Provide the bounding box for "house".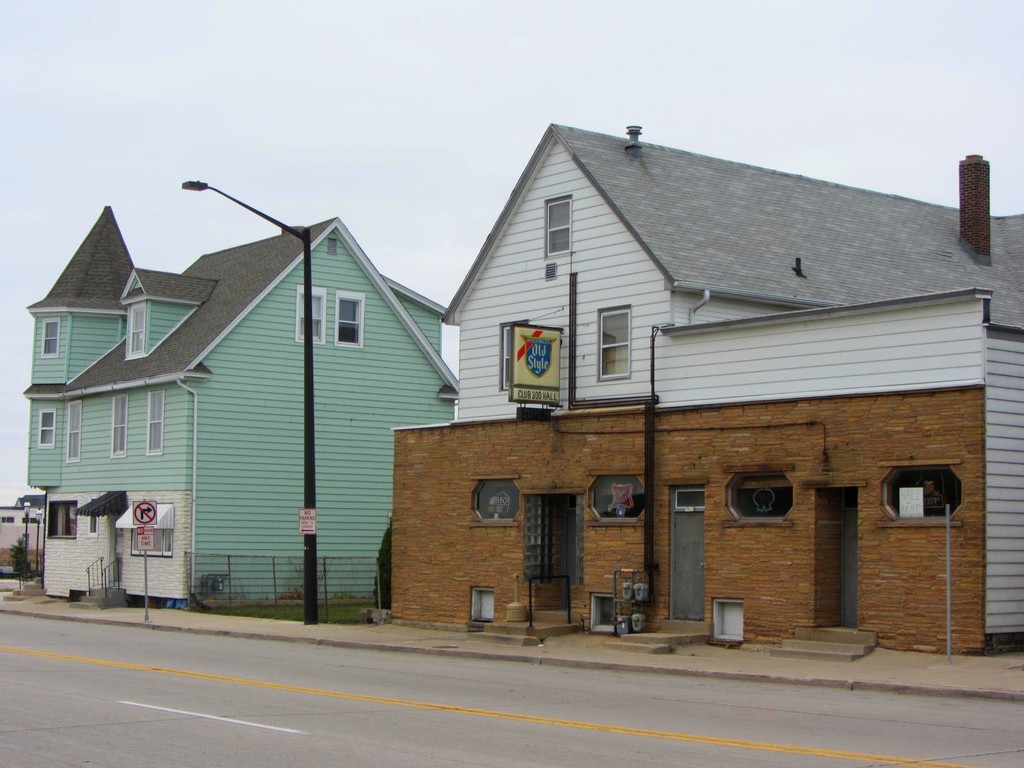
447, 134, 1023, 650.
